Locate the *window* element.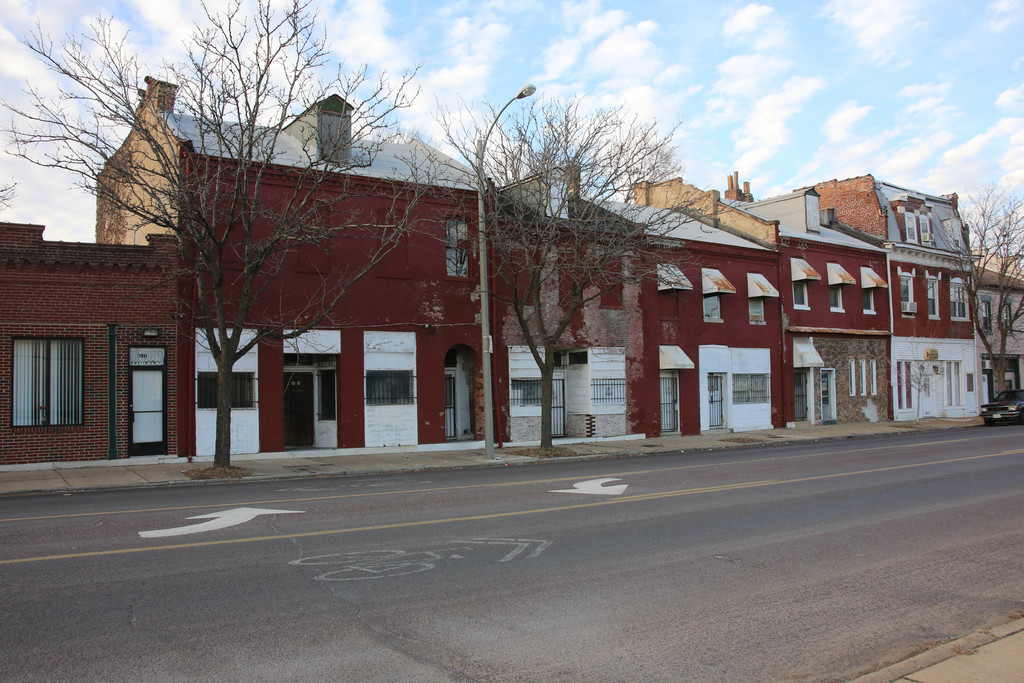
Element bbox: rect(317, 368, 333, 421).
